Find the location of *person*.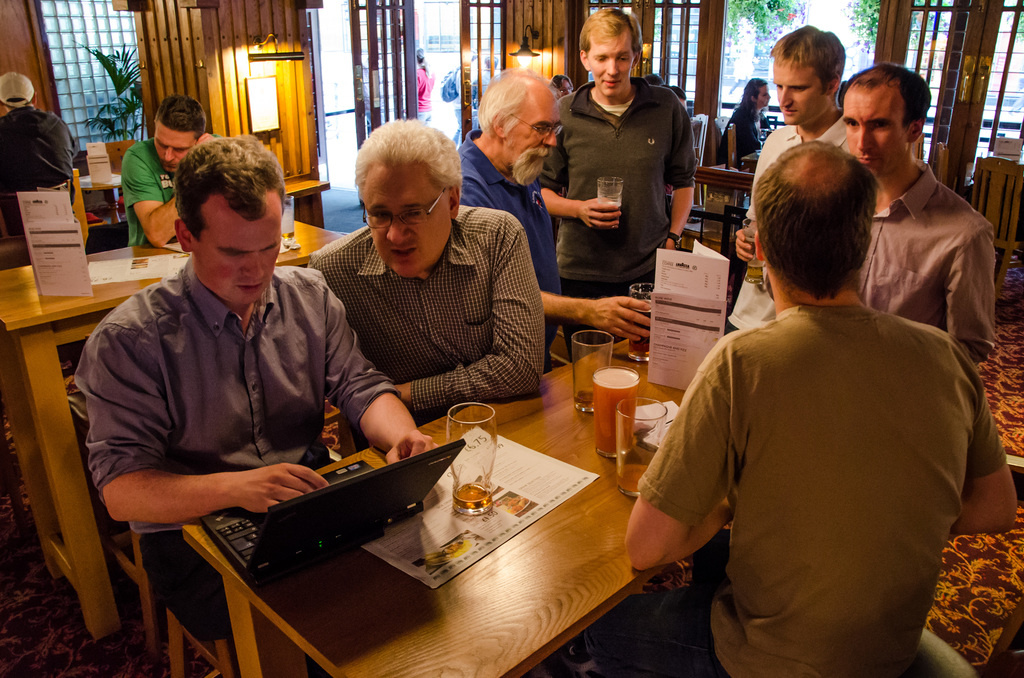
Location: <region>299, 118, 550, 424</region>.
